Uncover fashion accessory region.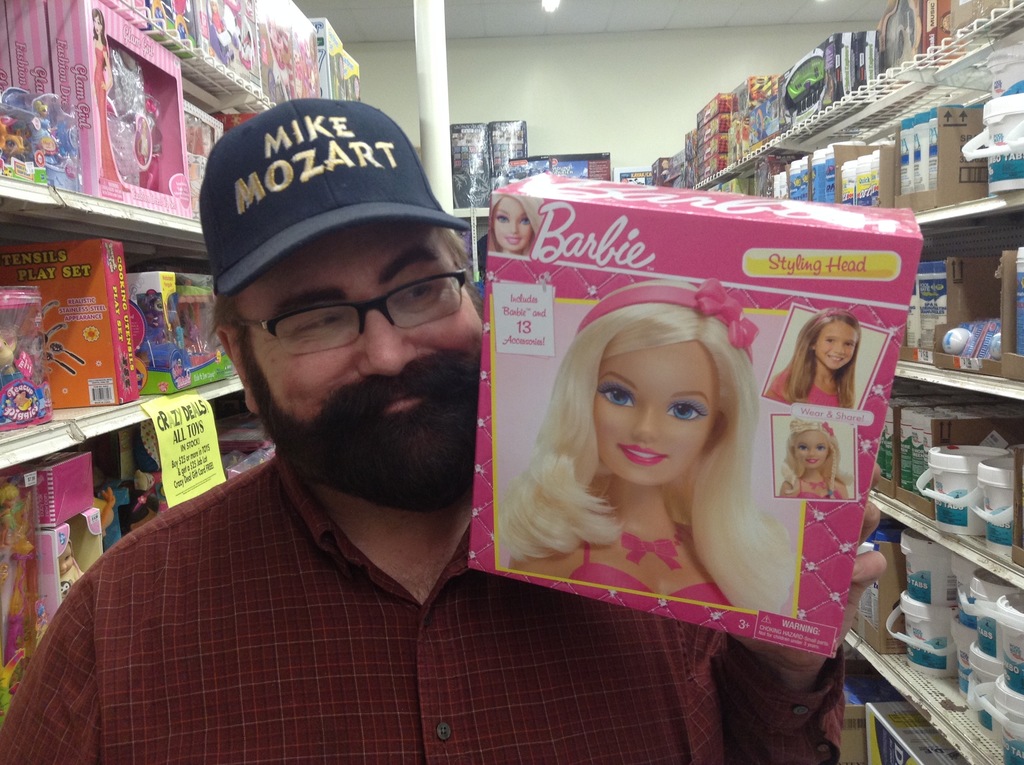
Uncovered: bbox=(618, 517, 685, 572).
